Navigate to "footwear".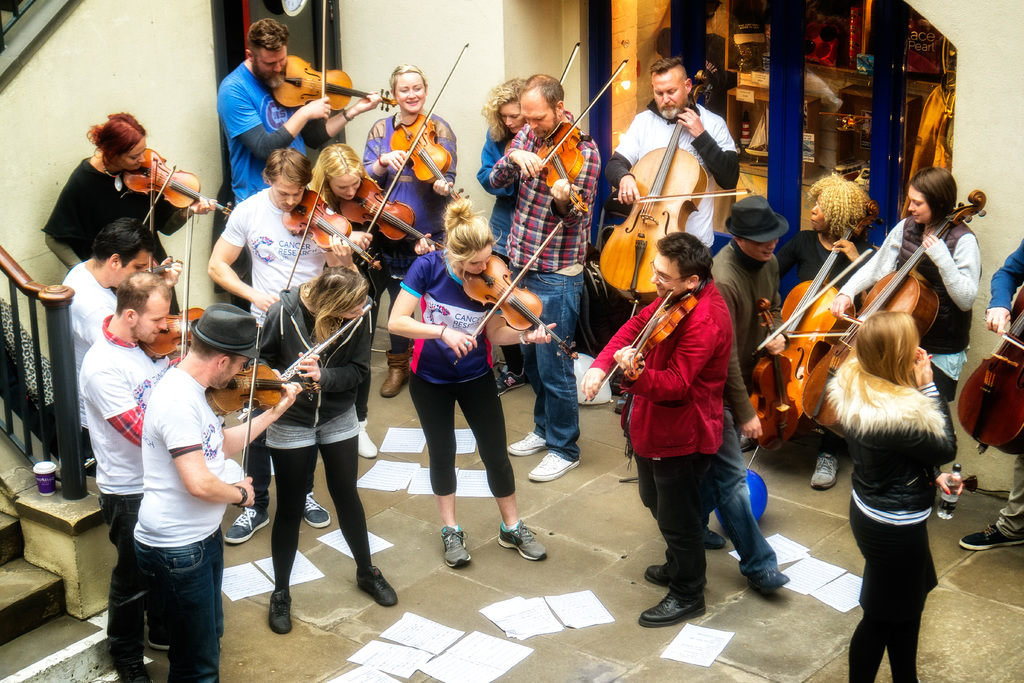
Navigation target: 299 491 330 526.
